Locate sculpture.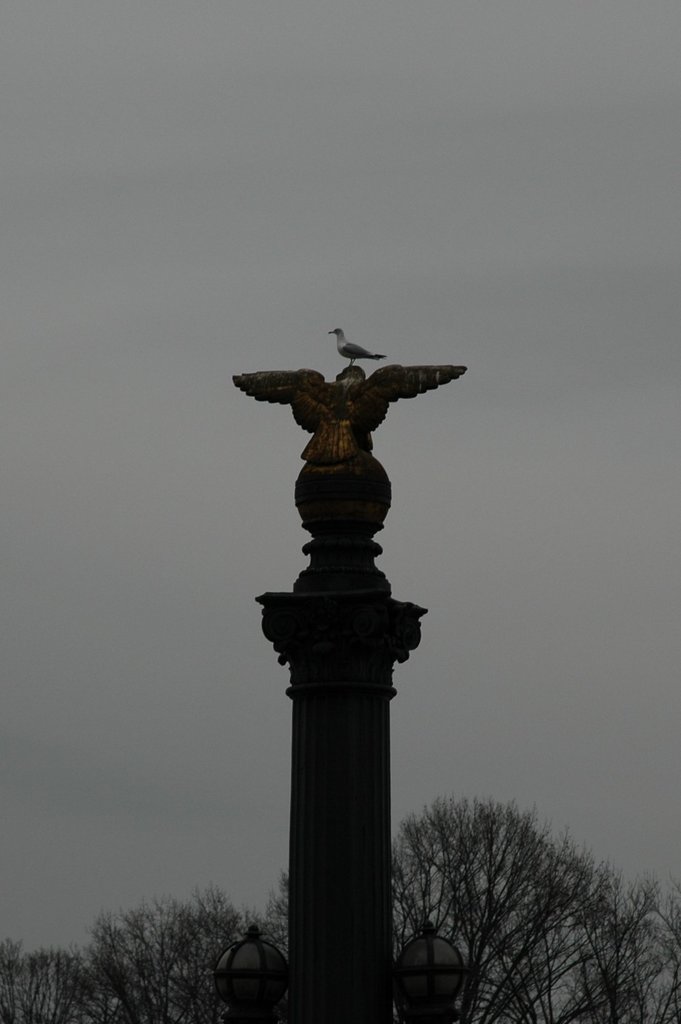
Bounding box: {"x1": 233, "y1": 319, "x2": 463, "y2": 497}.
